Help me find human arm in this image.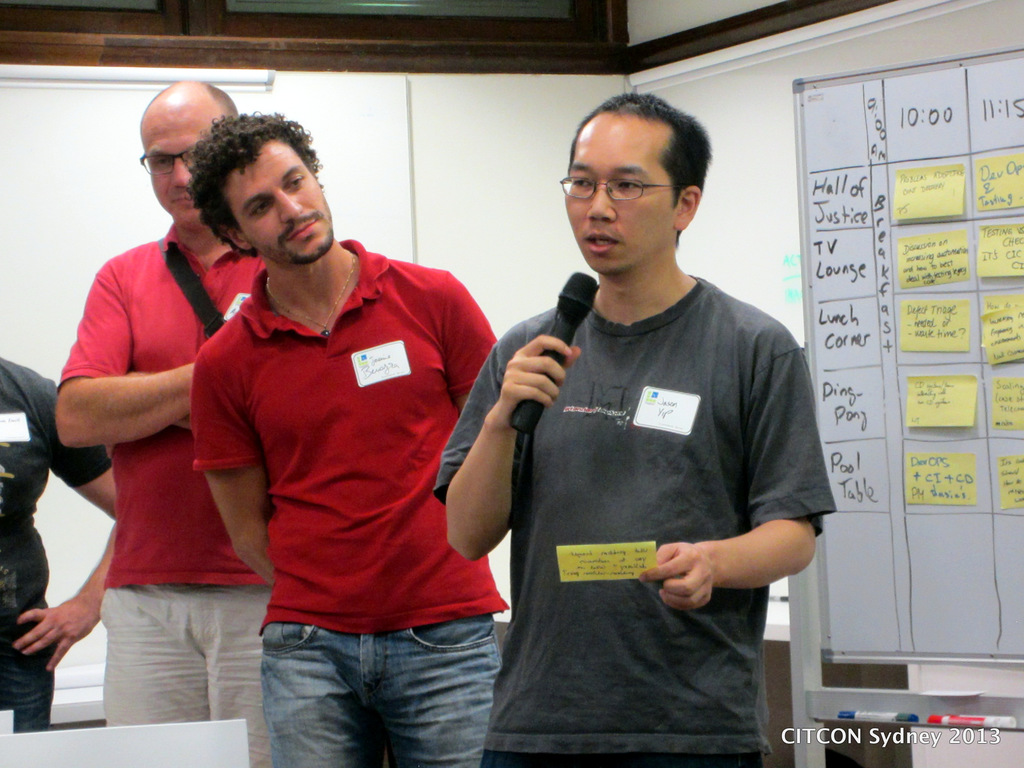
Found it: left=435, top=328, right=588, bottom=569.
